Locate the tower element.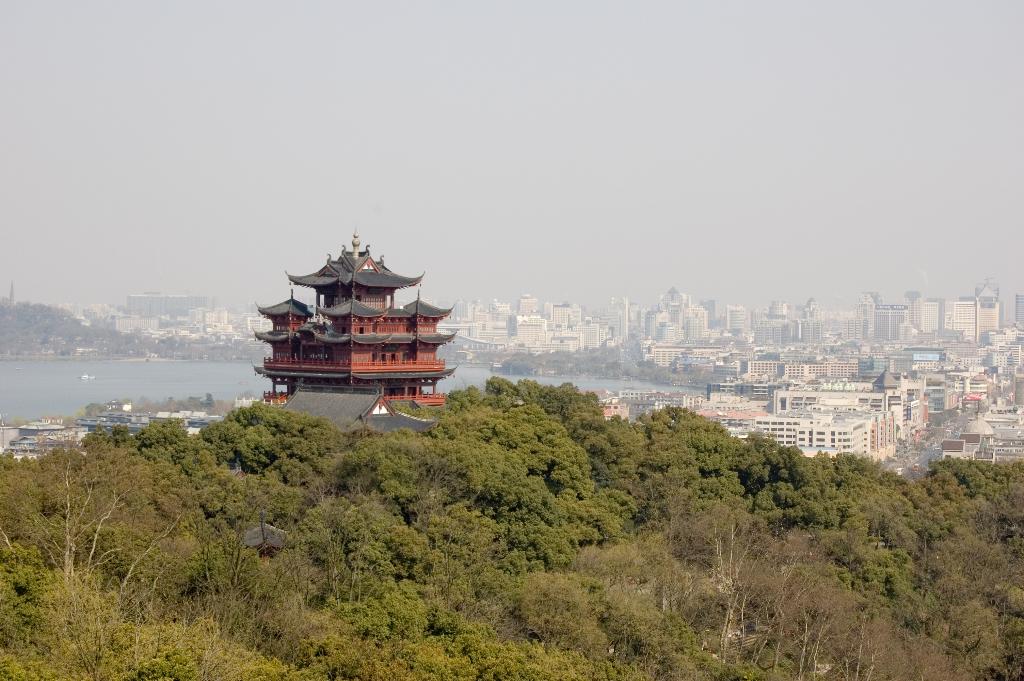
Element bbox: left=907, top=291, right=919, bottom=323.
